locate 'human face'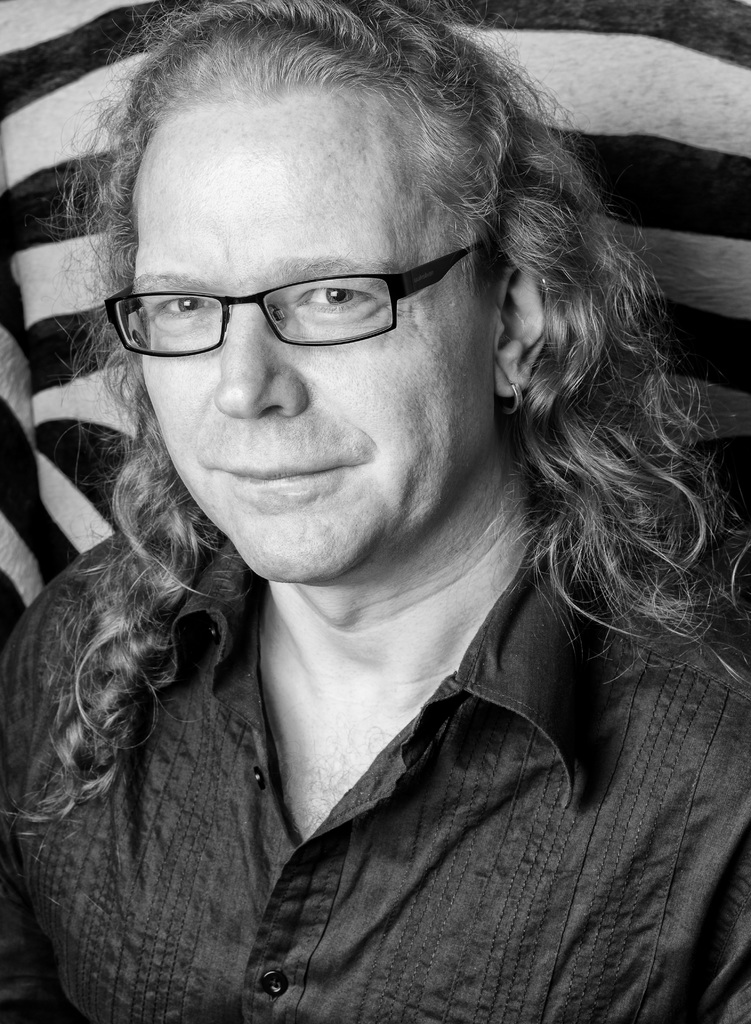
l=130, t=102, r=492, b=579
